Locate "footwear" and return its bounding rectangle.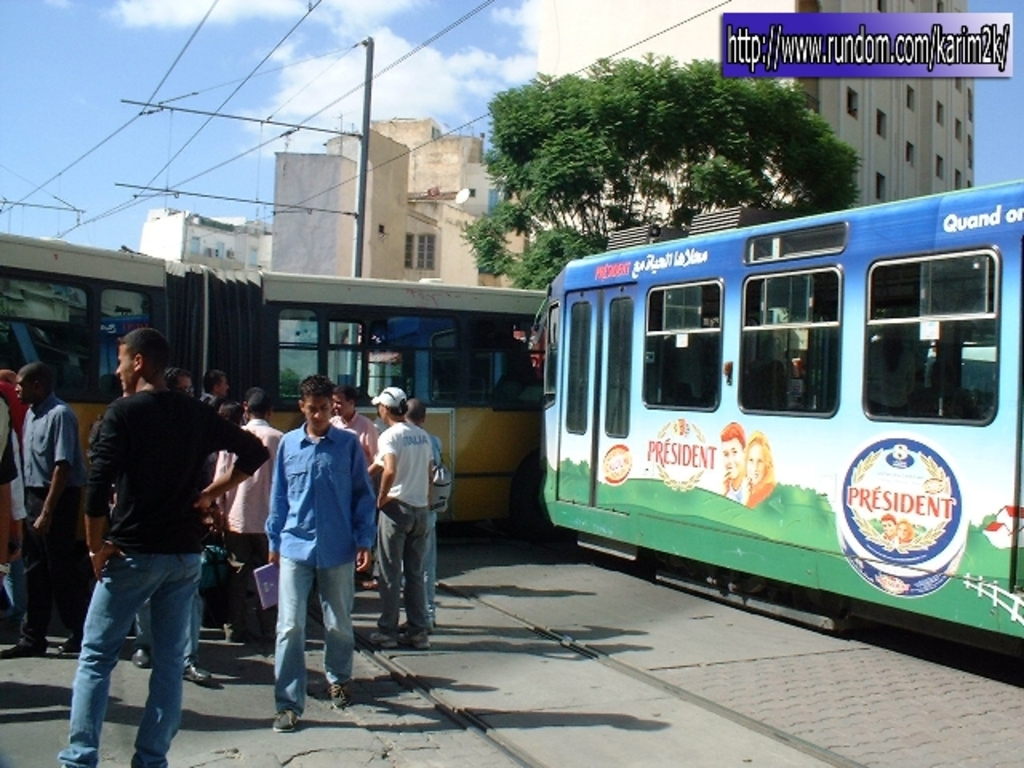
x1=330, y1=680, x2=346, y2=701.
